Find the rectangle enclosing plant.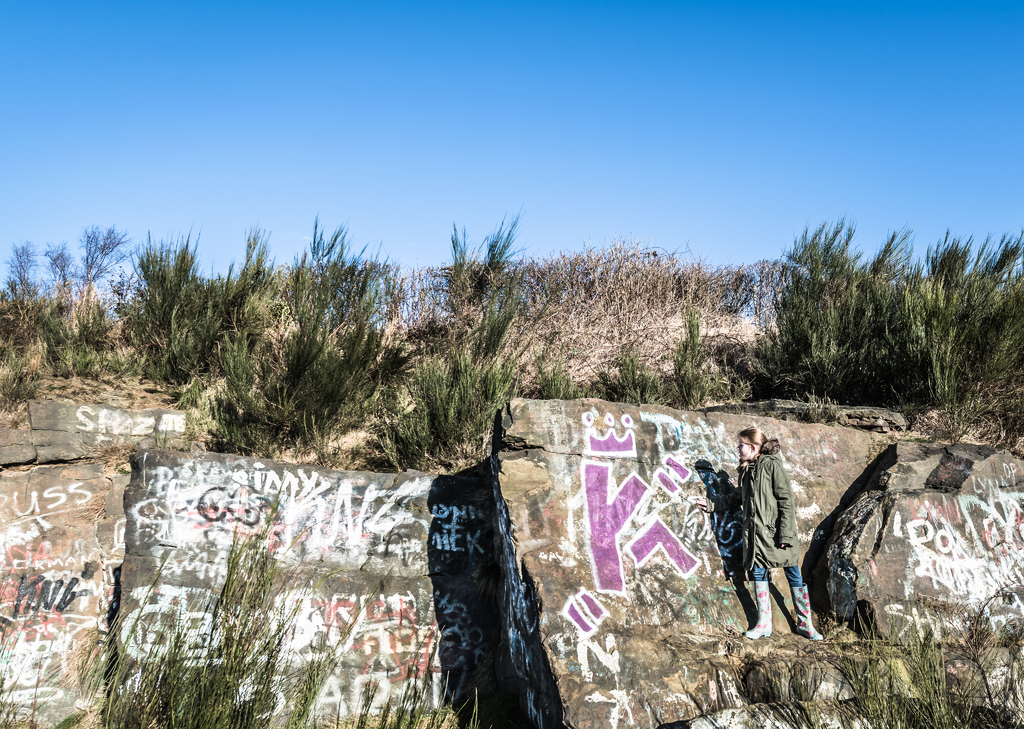
locate(359, 669, 385, 728).
